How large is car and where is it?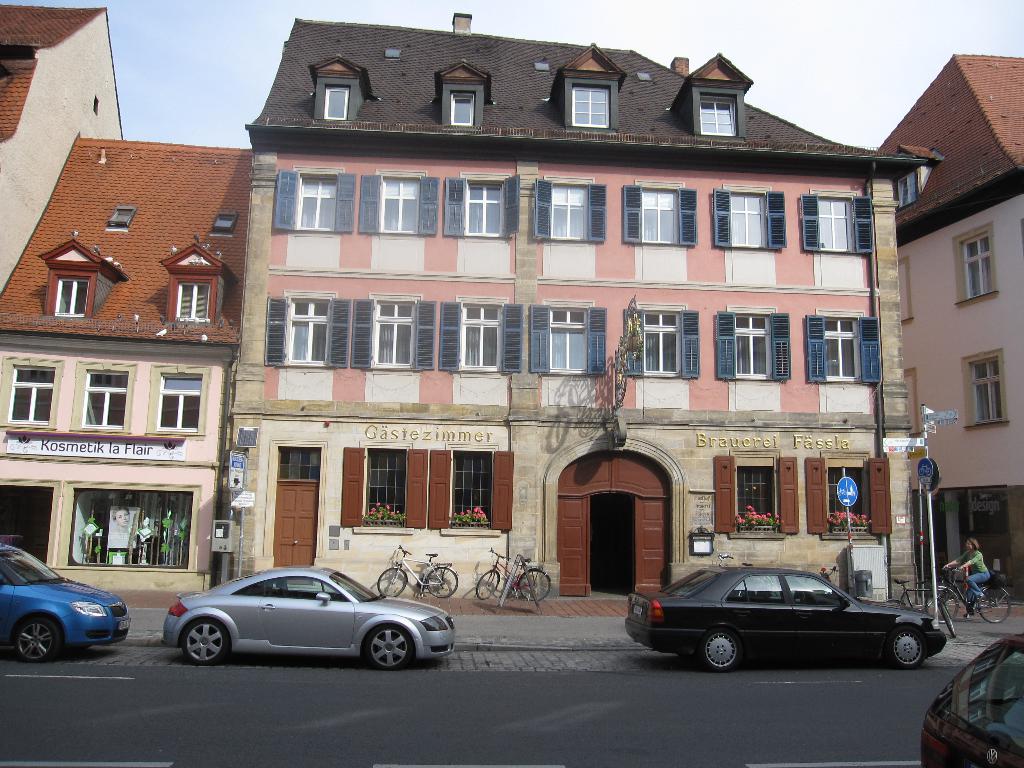
Bounding box: rect(922, 626, 1023, 767).
